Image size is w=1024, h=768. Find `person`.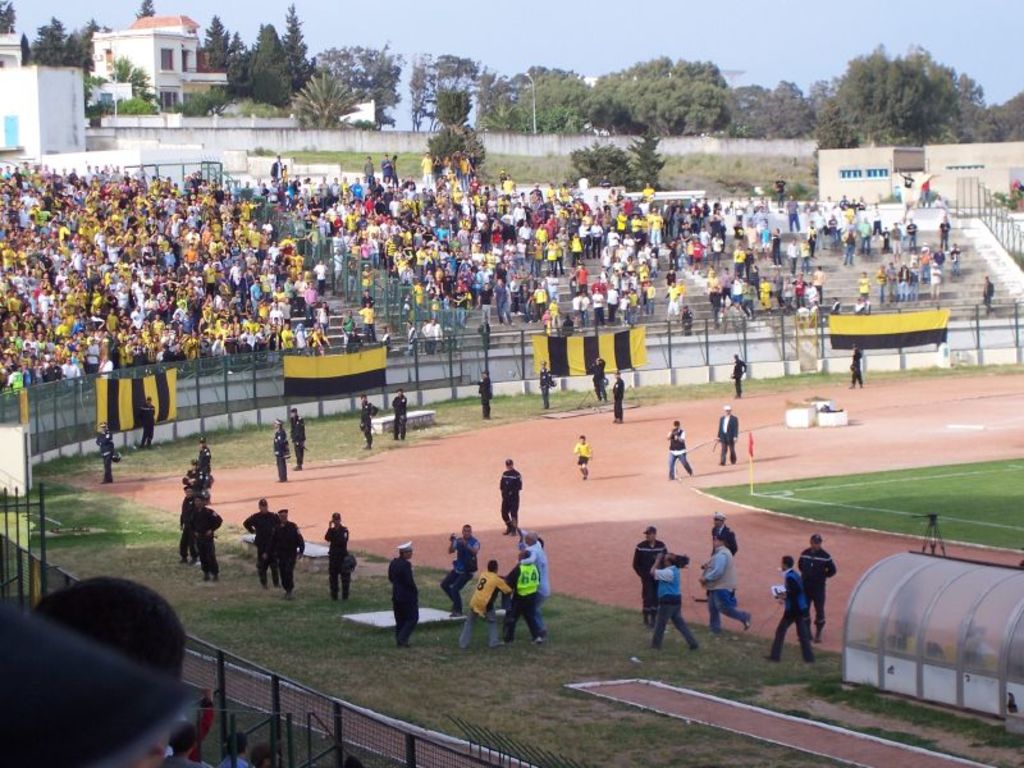
x1=506 y1=553 x2=544 y2=643.
